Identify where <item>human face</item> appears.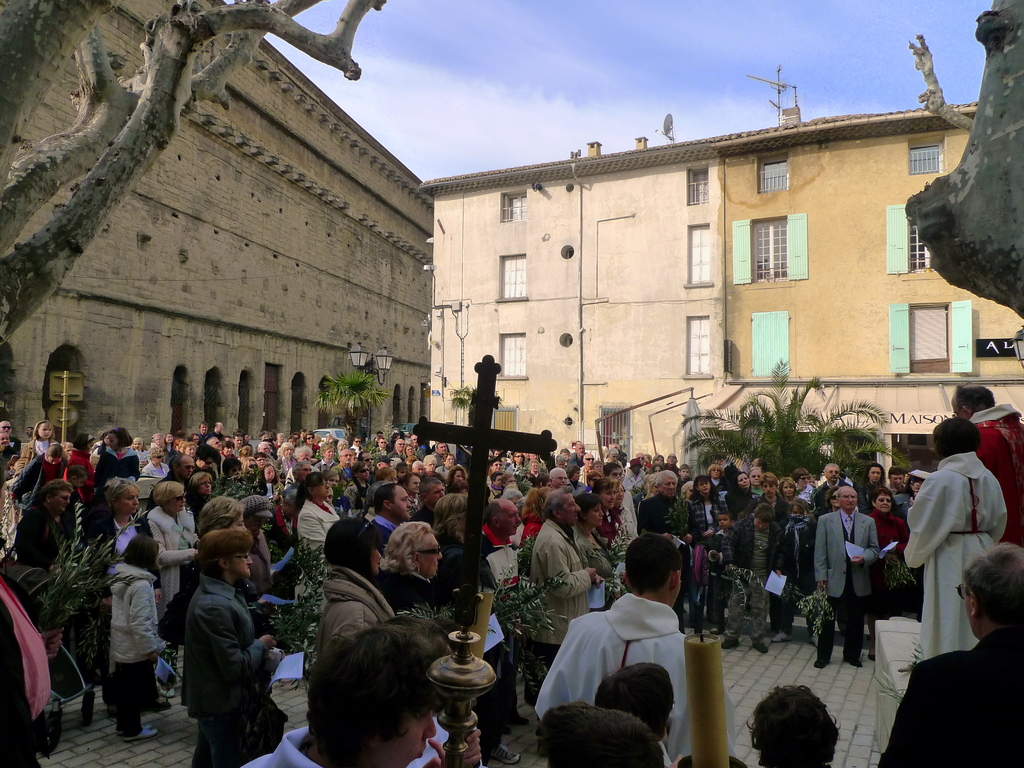
Appears at <bbox>751, 468, 761, 482</bbox>.
